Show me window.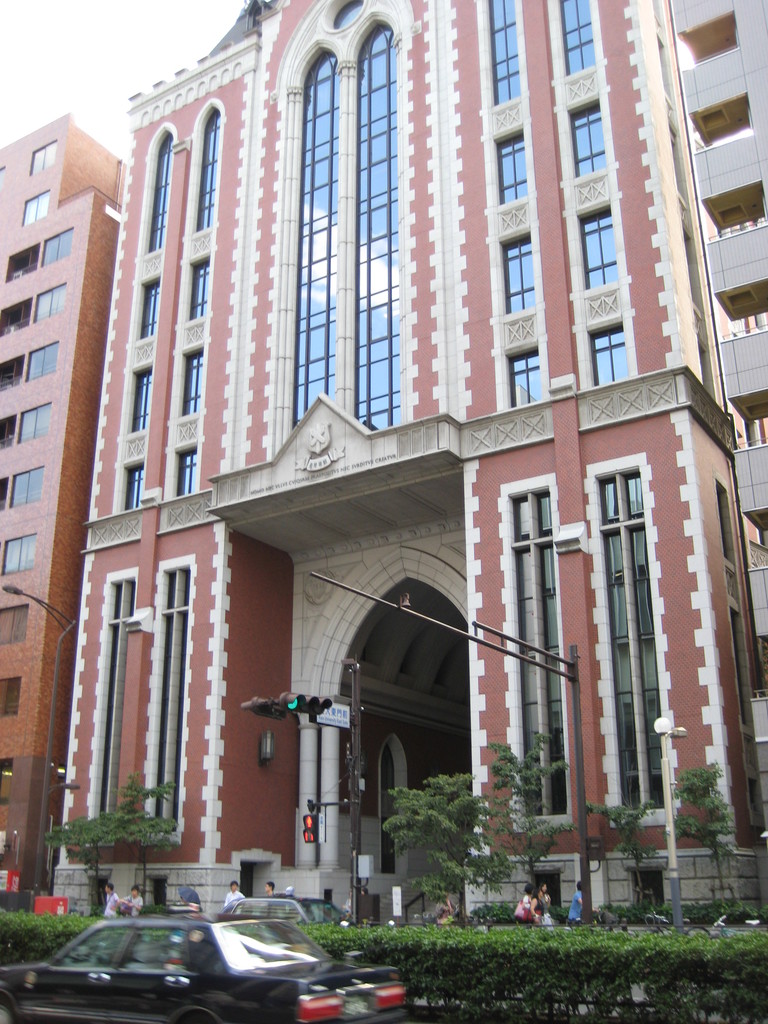
window is here: left=139, top=280, right=163, bottom=340.
